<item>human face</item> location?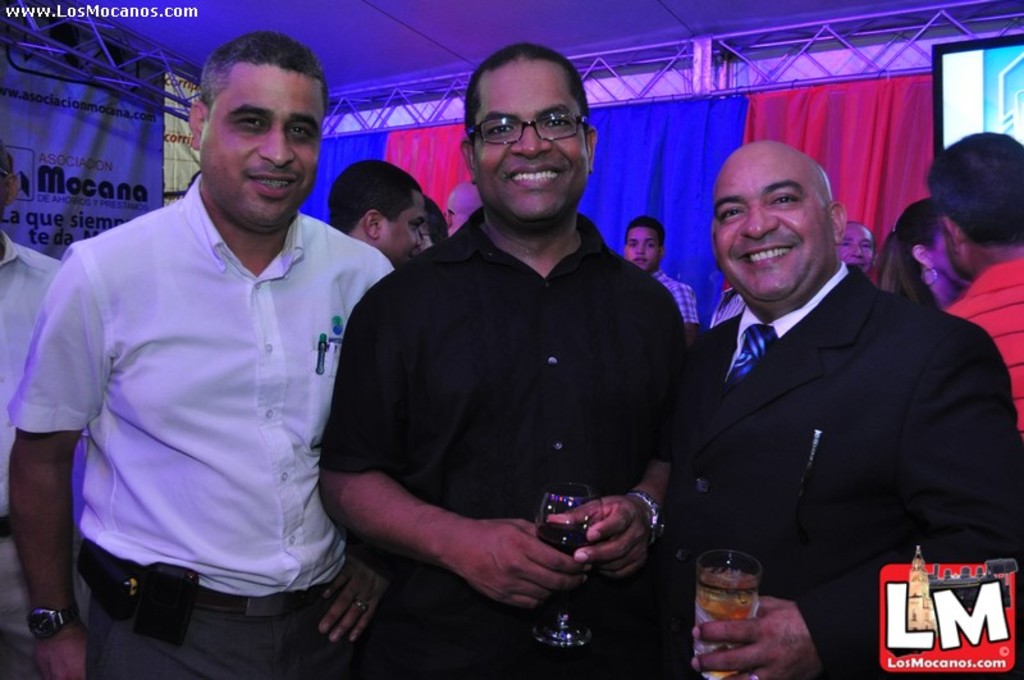
box=[210, 63, 332, 211]
